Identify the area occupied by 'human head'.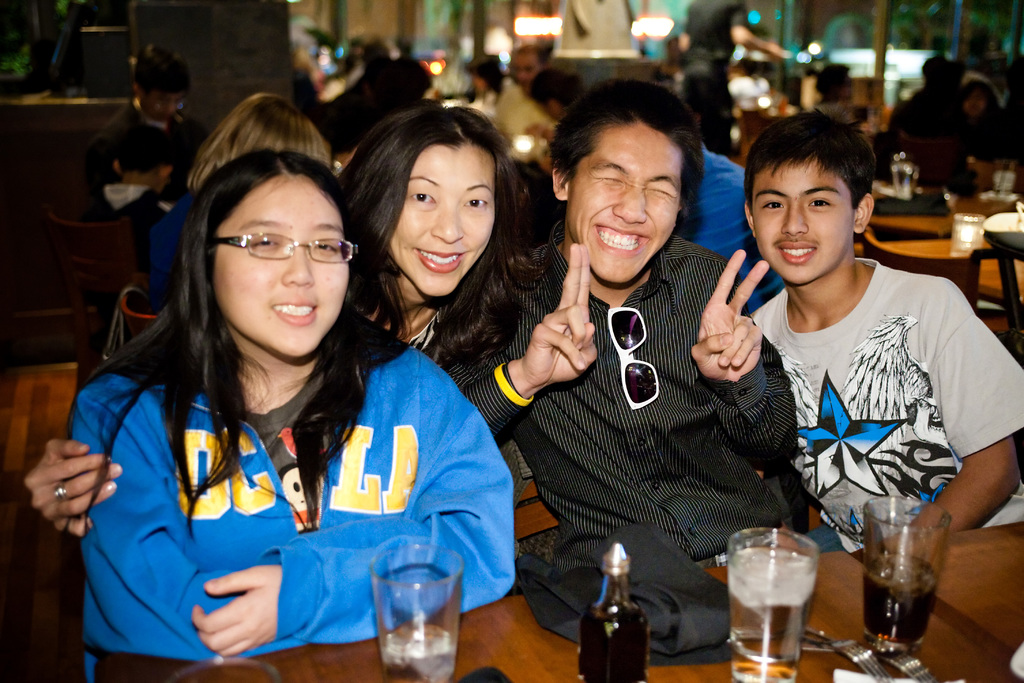
Area: crop(460, 53, 500, 99).
